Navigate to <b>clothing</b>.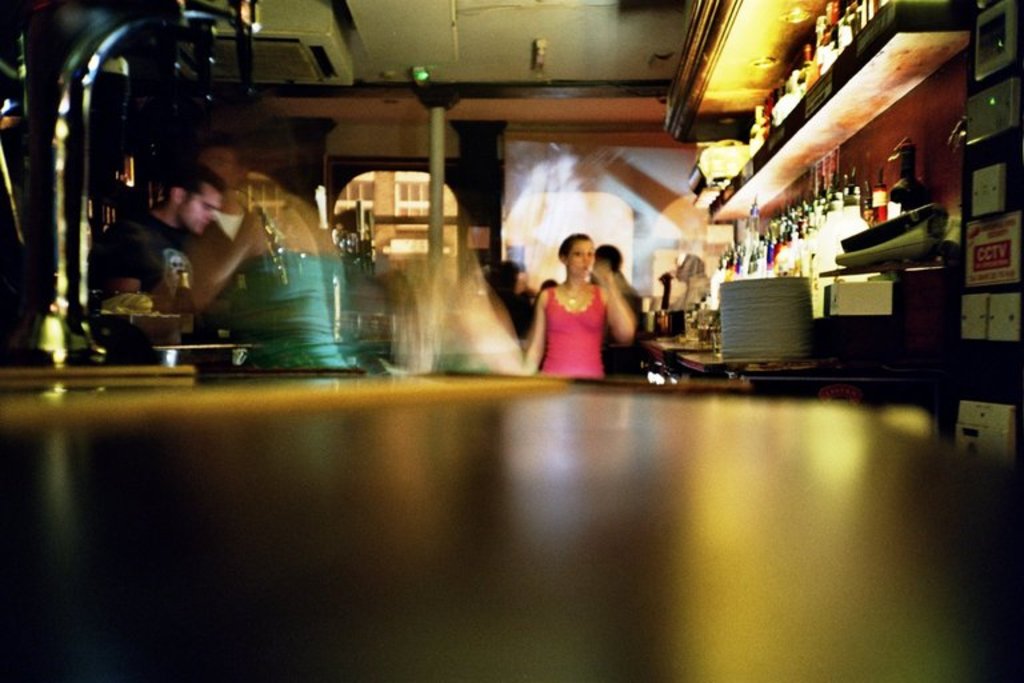
Navigation target: [left=236, top=247, right=349, bottom=368].
